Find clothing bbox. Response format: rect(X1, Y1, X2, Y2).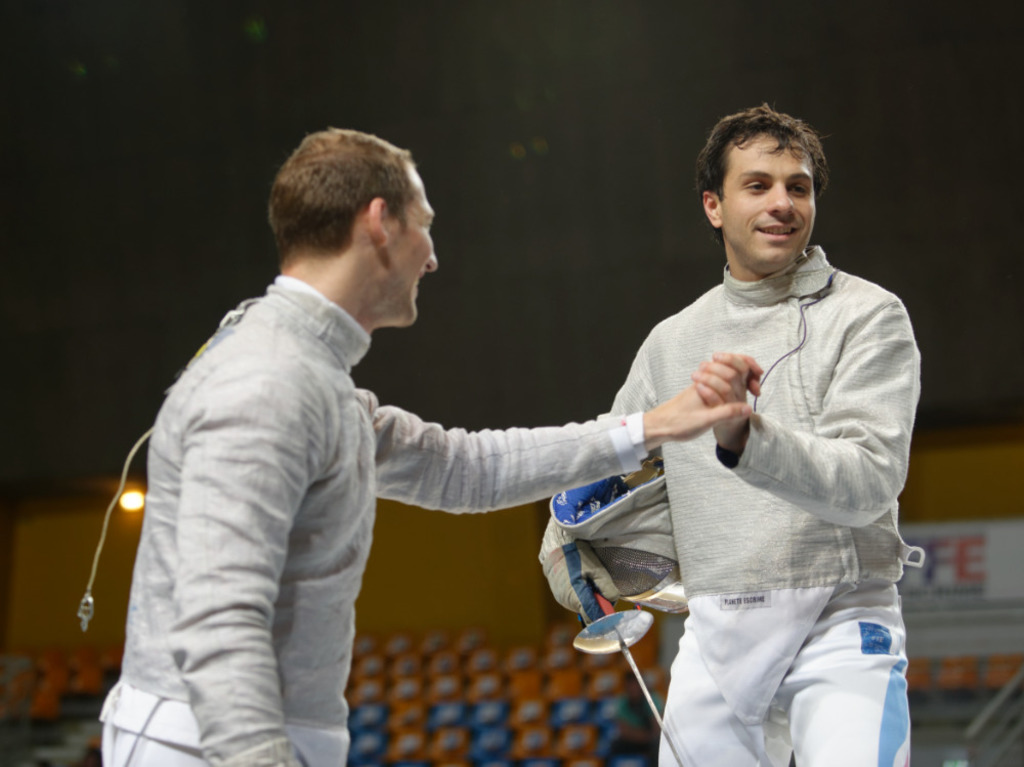
rect(96, 273, 647, 766).
